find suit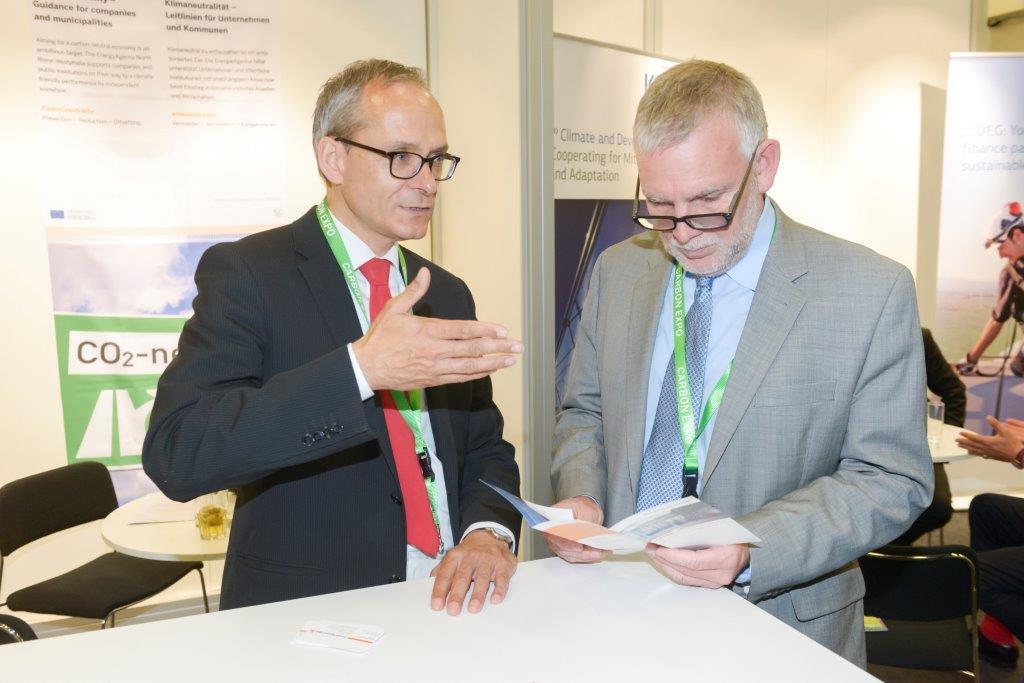
box(551, 195, 940, 676)
